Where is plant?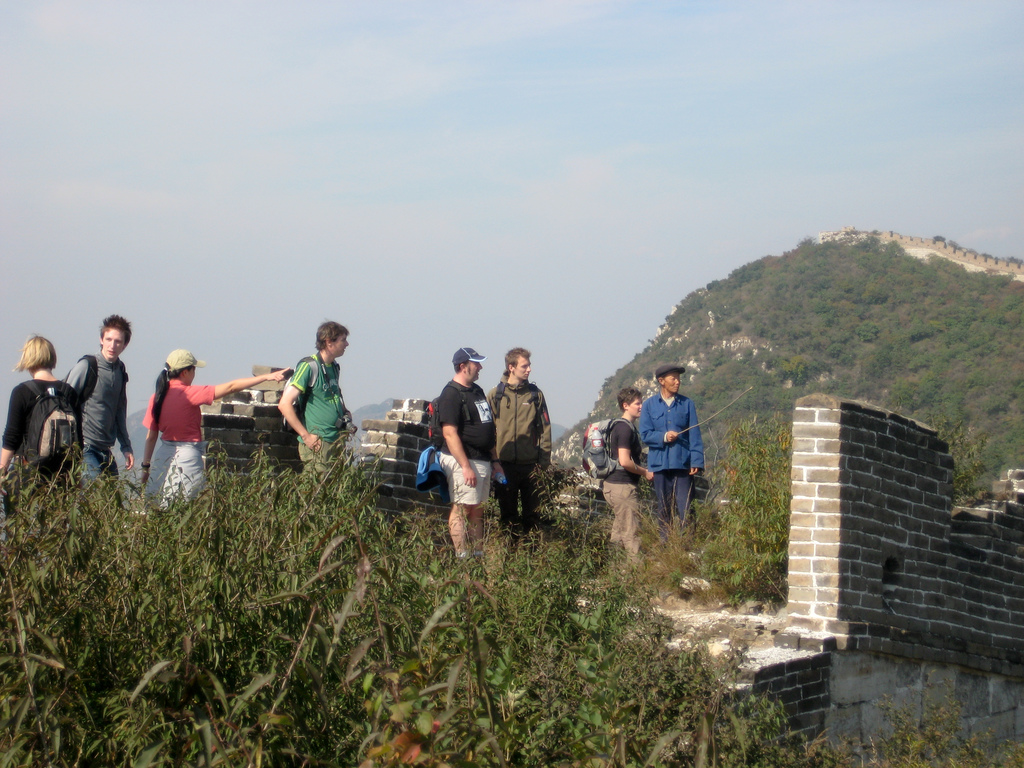
rect(47, 448, 396, 767).
